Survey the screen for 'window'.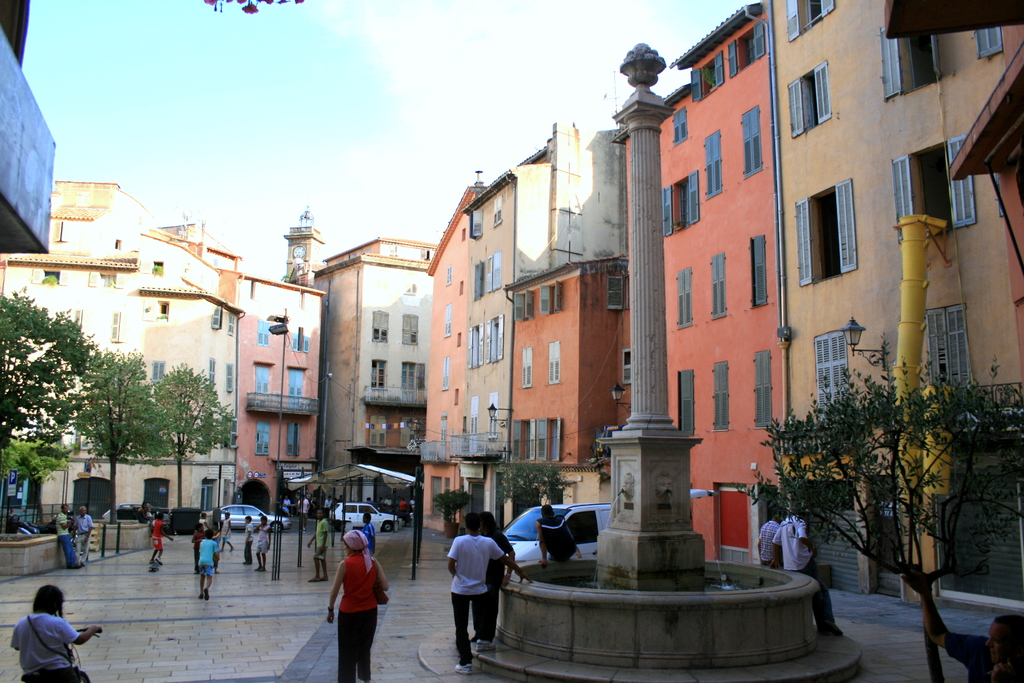
Survey found: (620, 345, 632, 385).
